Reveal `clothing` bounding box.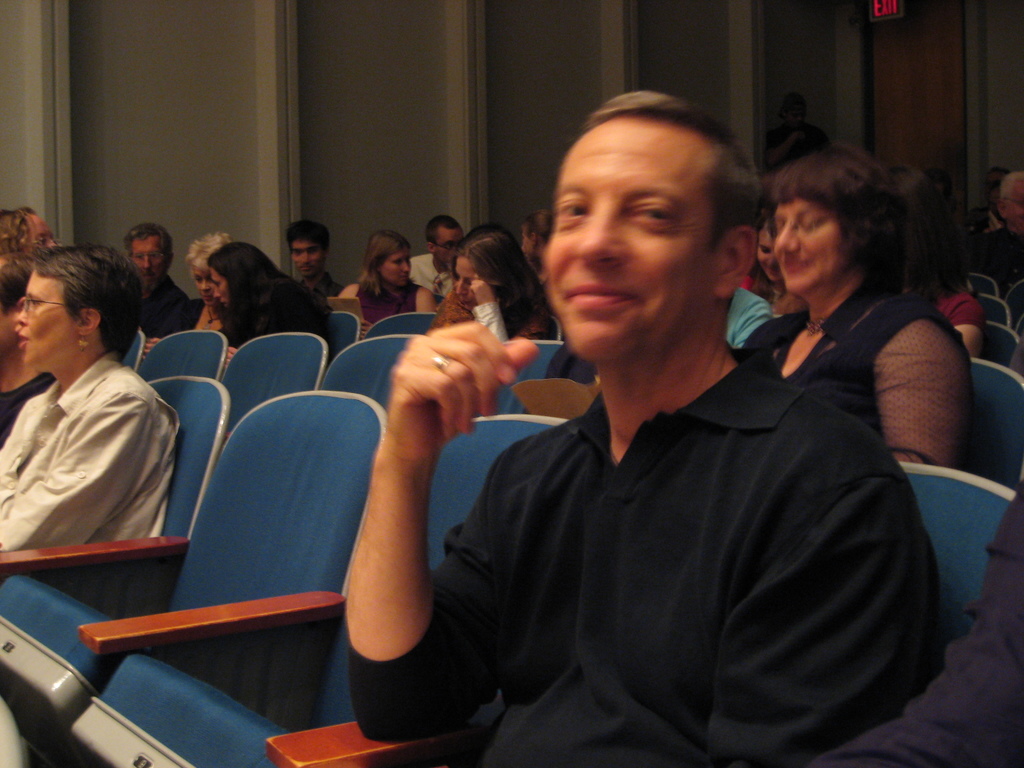
Revealed: 431:310:552:344.
